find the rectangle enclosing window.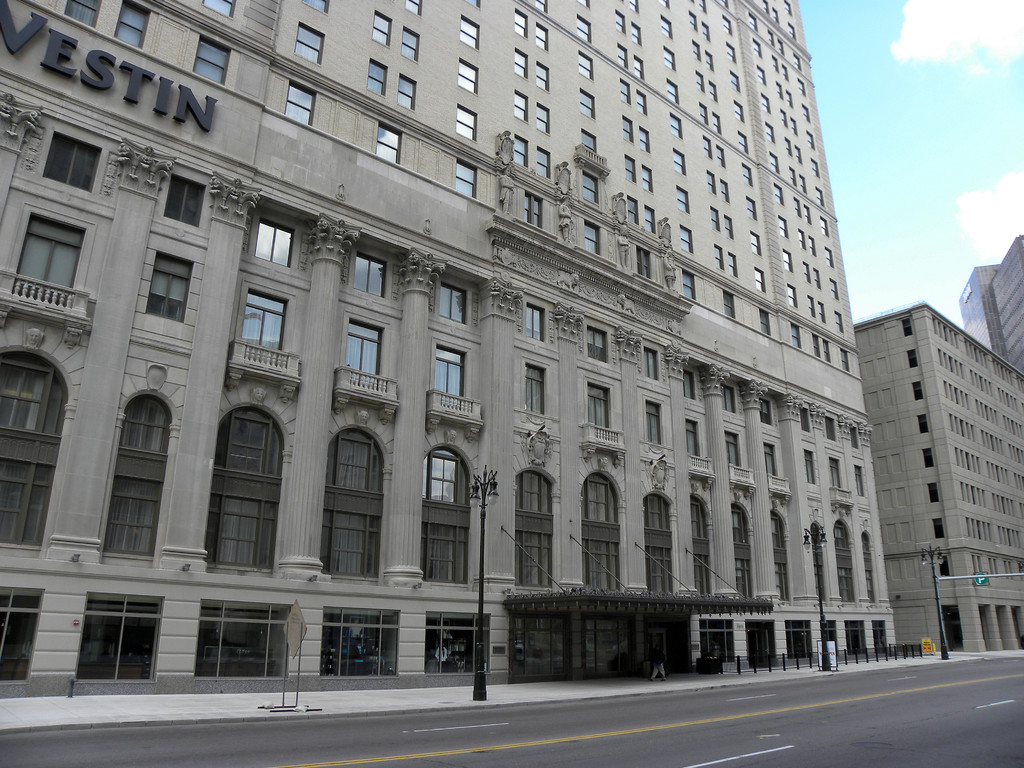
box(645, 349, 660, 383).
